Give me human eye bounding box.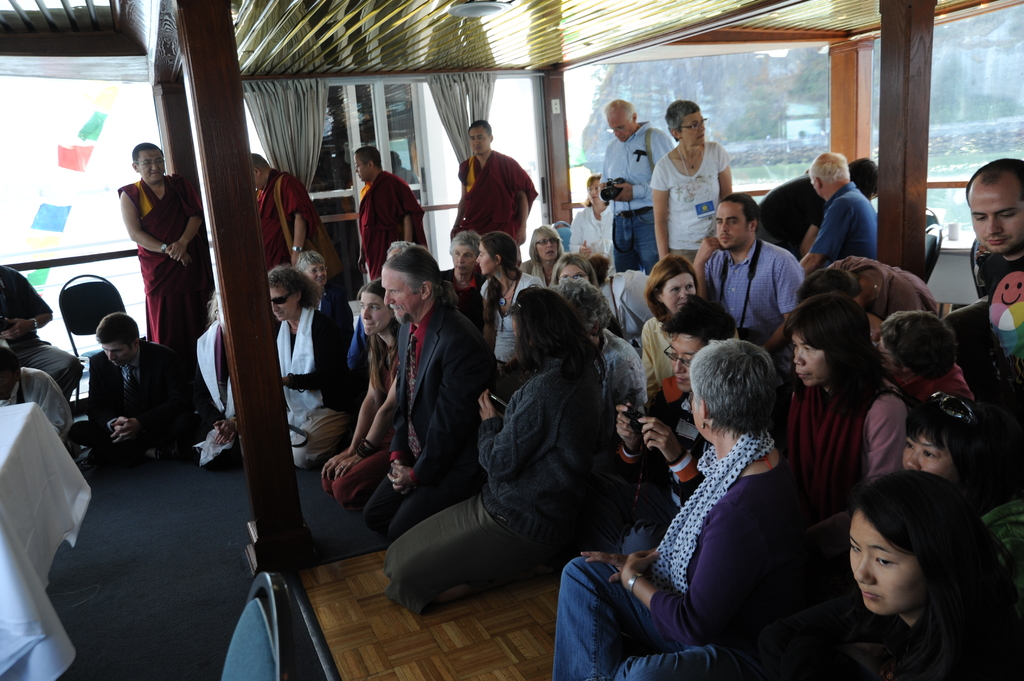
locate(156, 156, 166, 166).
